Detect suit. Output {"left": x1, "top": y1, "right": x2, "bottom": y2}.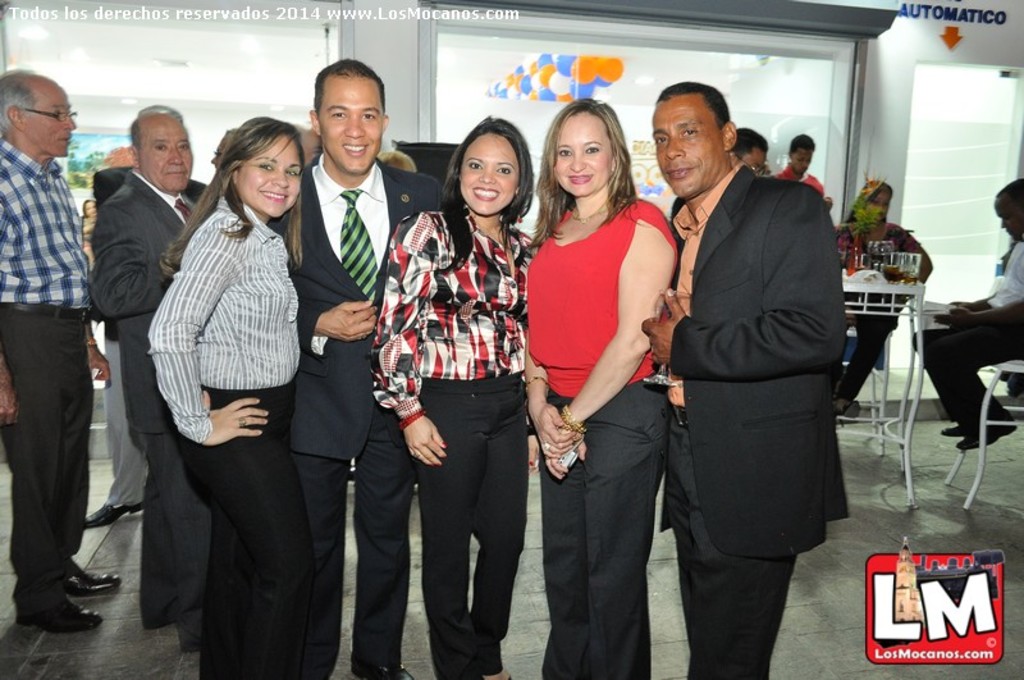
{"left": 276, "top": 149, "right": 451, "bottom": 679}.
